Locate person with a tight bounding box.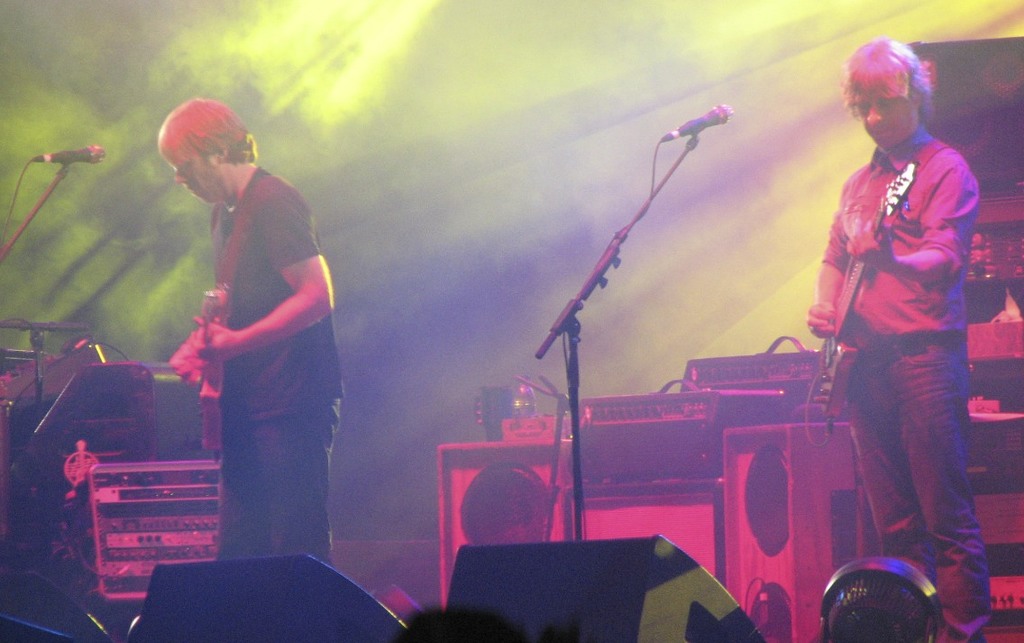
detection(169, 92, 340, 567).
